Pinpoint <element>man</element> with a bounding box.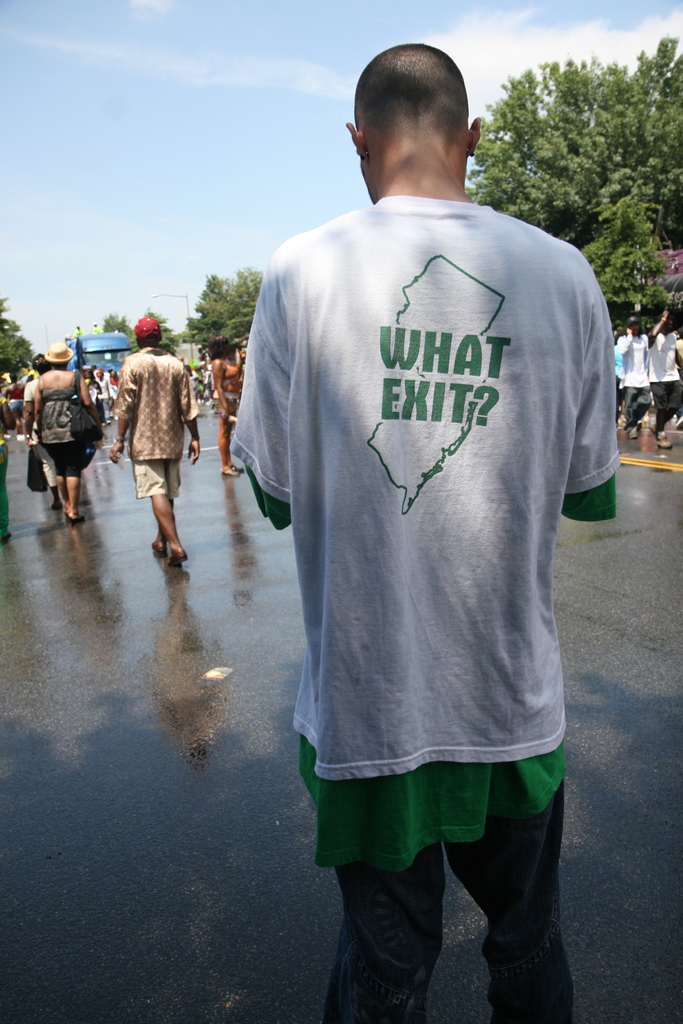
{"x1": 641, "y1": 311, "x2": 682, "y2": 451}.
